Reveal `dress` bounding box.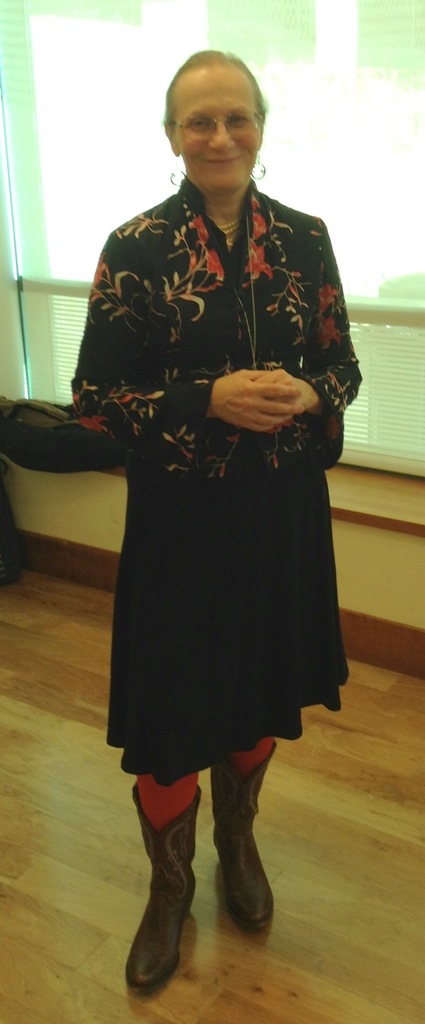
Revealed: Rect(105, 198, 345, 783).
